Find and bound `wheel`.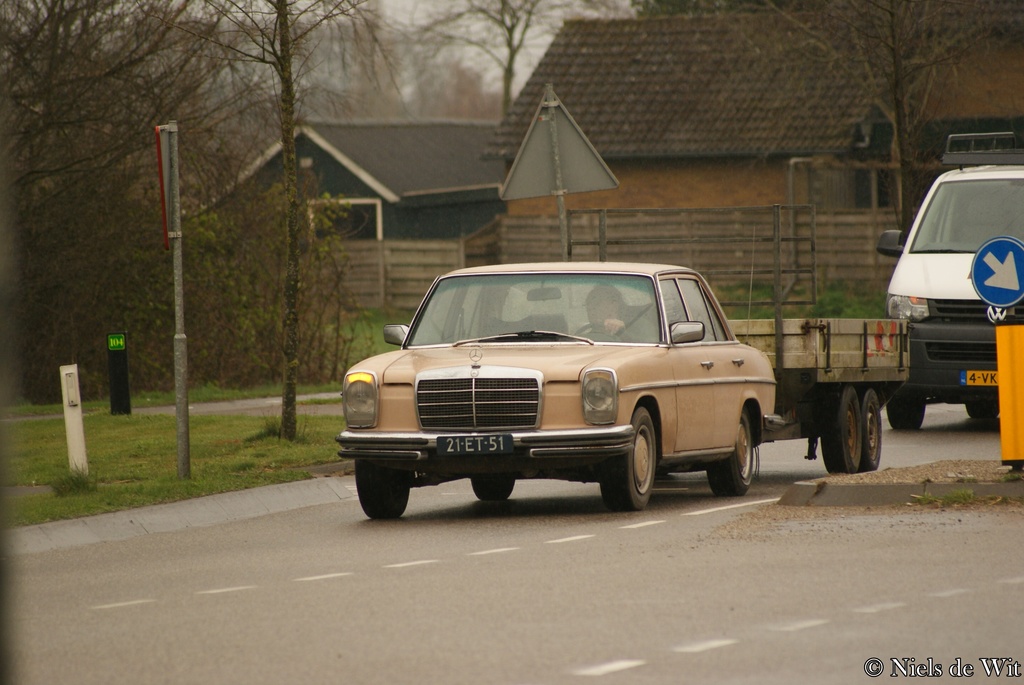
Bound: {"x1": 858, "y1": 384, "x2": 882, "y2": 468}.
